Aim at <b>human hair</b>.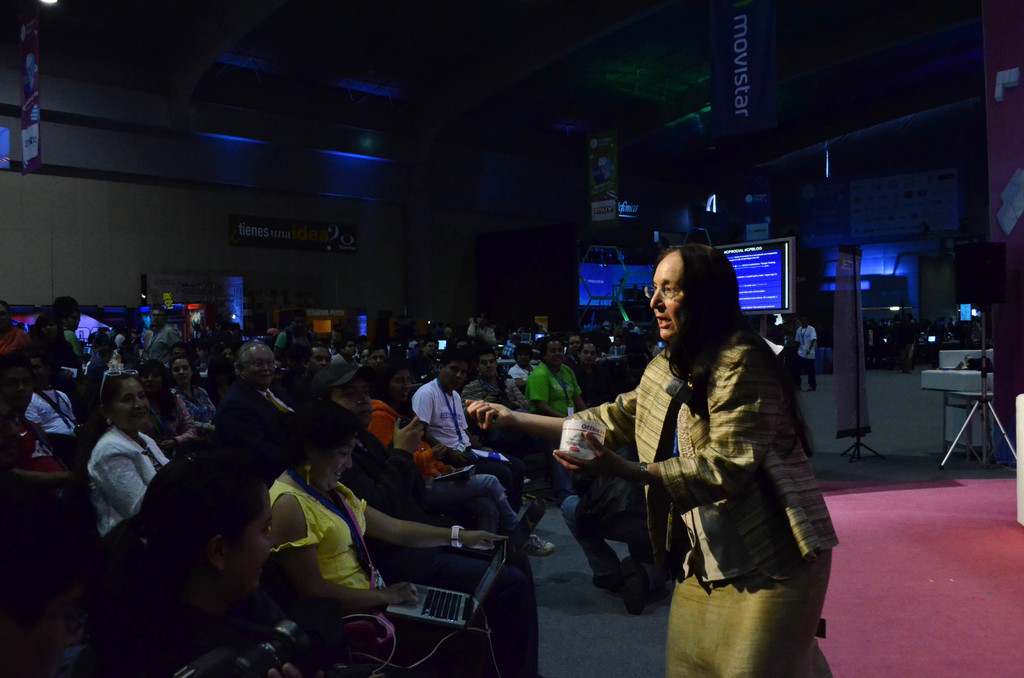
Aimed at bbox=[566, 332, 585, 346].
